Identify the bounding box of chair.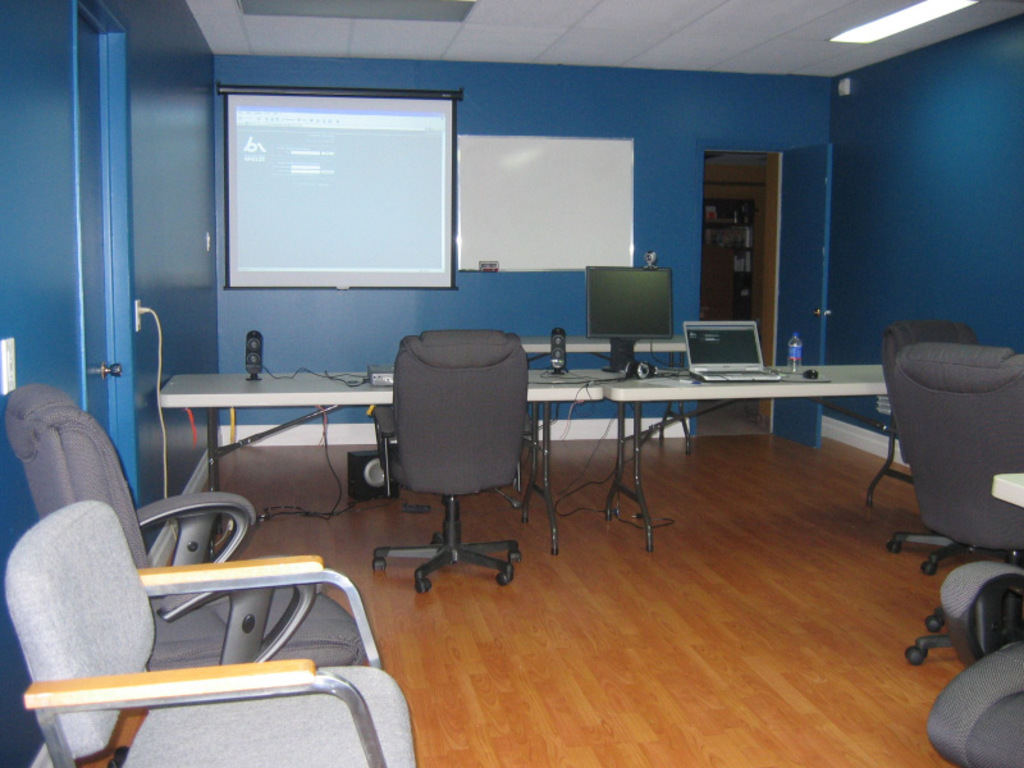
0, 498, 416, 767.
